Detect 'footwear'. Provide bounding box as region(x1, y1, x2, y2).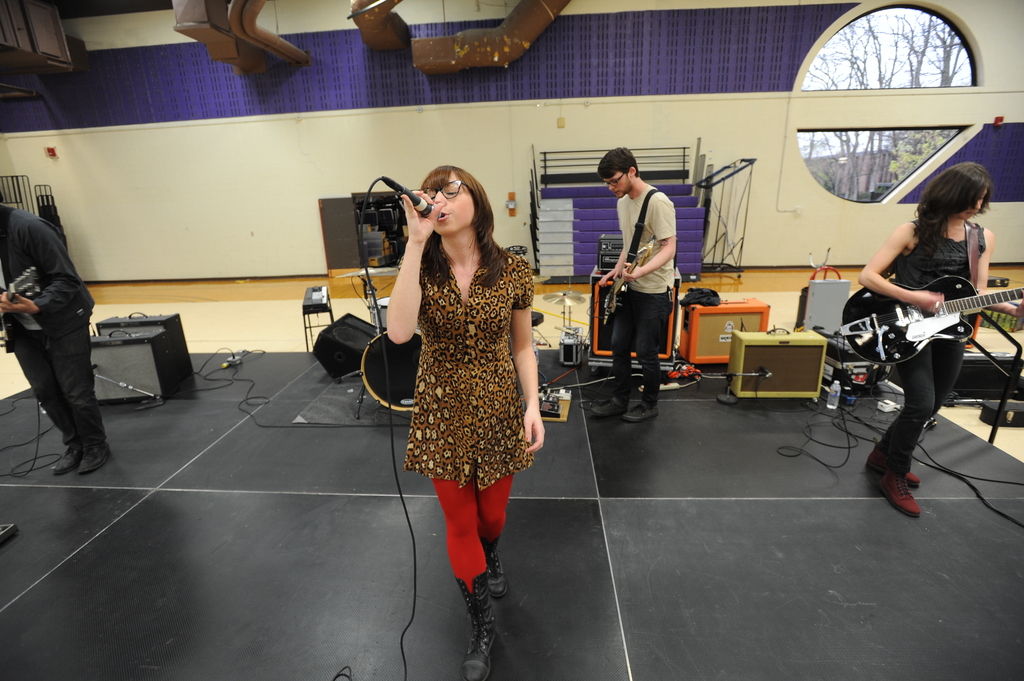
region(447, 572, 513, 659).
